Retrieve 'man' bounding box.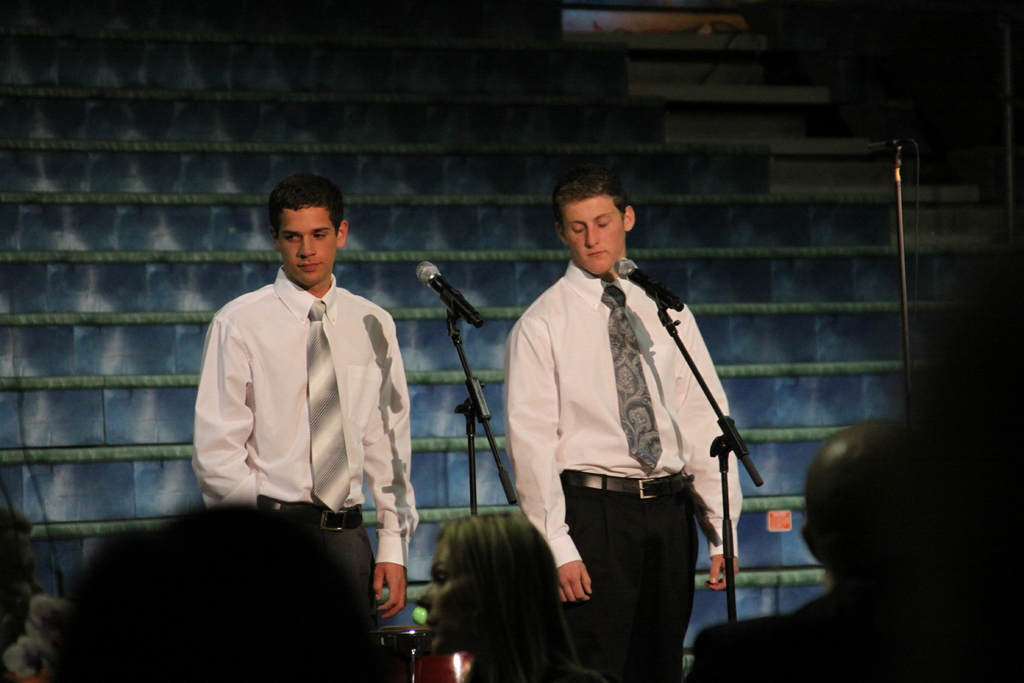
Bounding box: bbox(194, 172, 422, 609).
